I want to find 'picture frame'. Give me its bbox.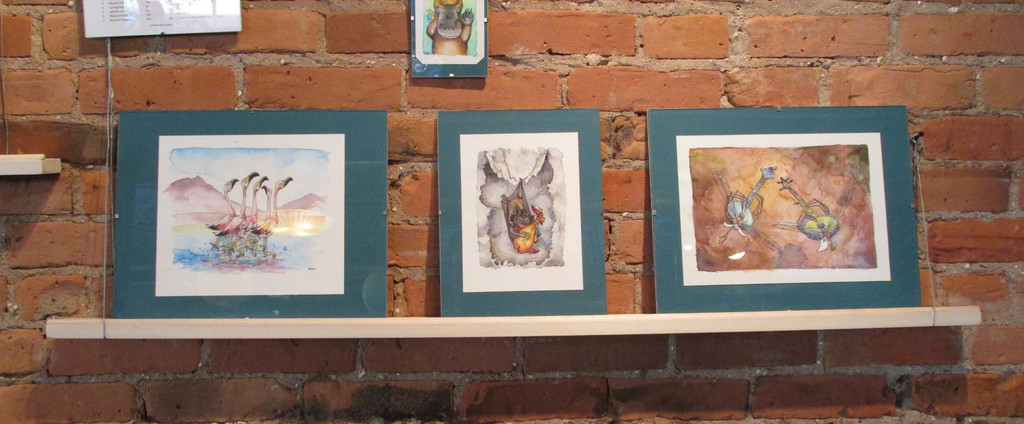
{"left": 113, "top": 110, "right": 388, "bottom": 320}.
